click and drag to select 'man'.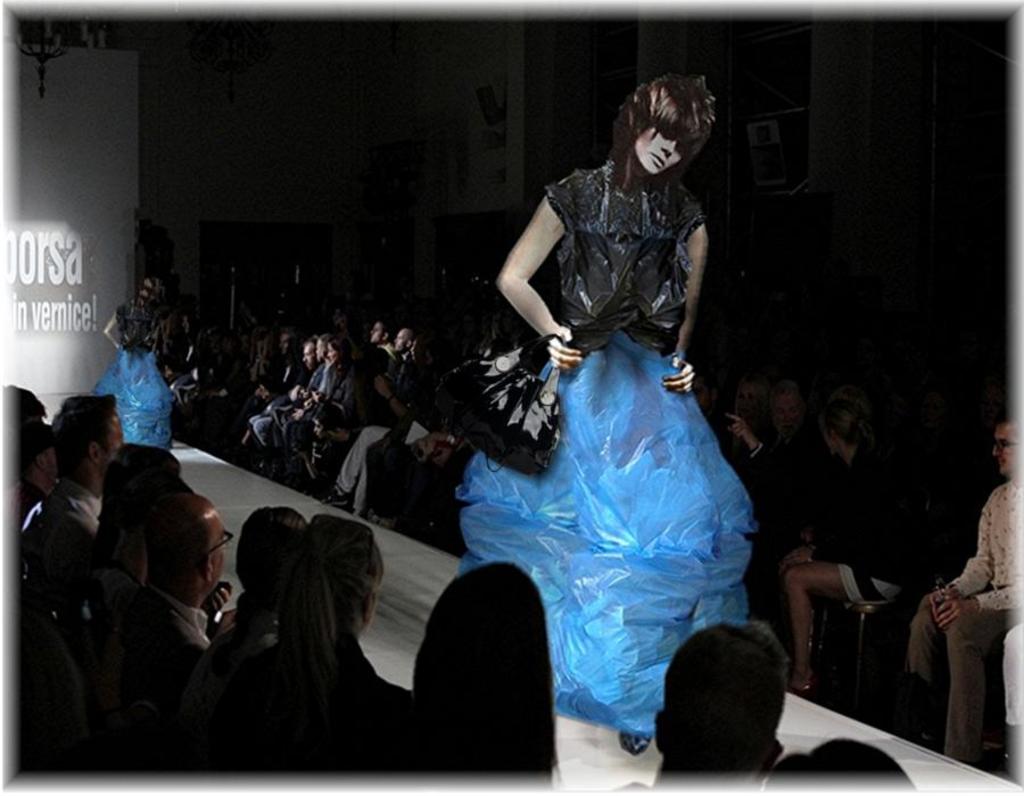
Selection: bbox=(902, 417, 1023, 748).
